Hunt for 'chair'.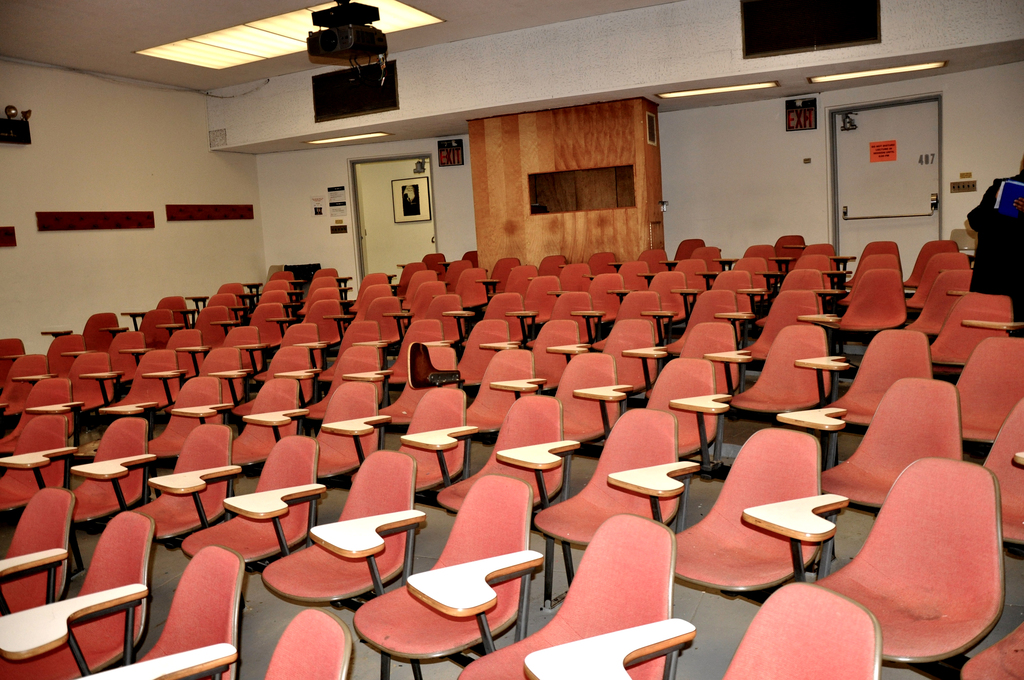
Hunted down at {"left": 925, "top": 296, "right": 1011, "bottom": 380}.
